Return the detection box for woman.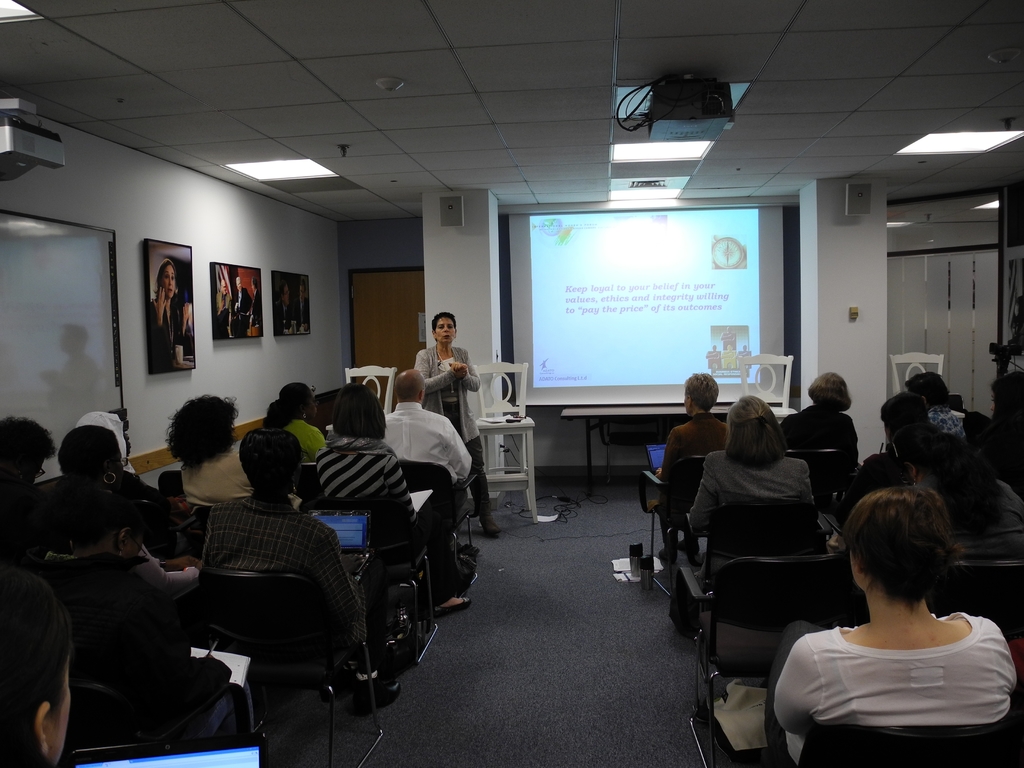
<region>310, 377, 480, 623</region>.
